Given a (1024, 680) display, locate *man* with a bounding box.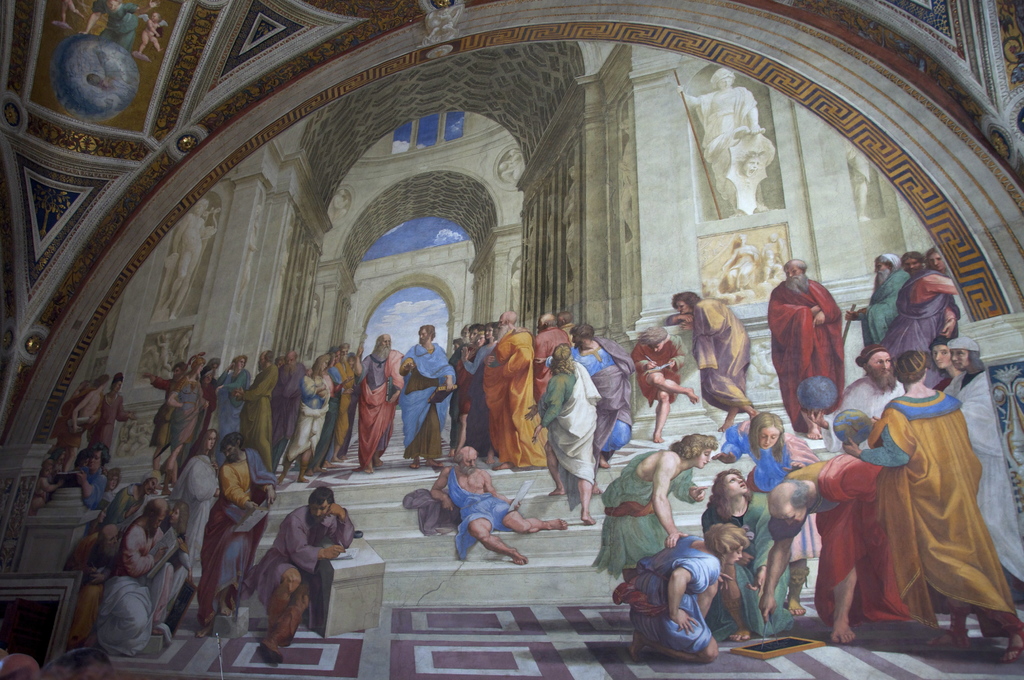
Located: (x1=757, y1=457, x2=911, y2=645).
